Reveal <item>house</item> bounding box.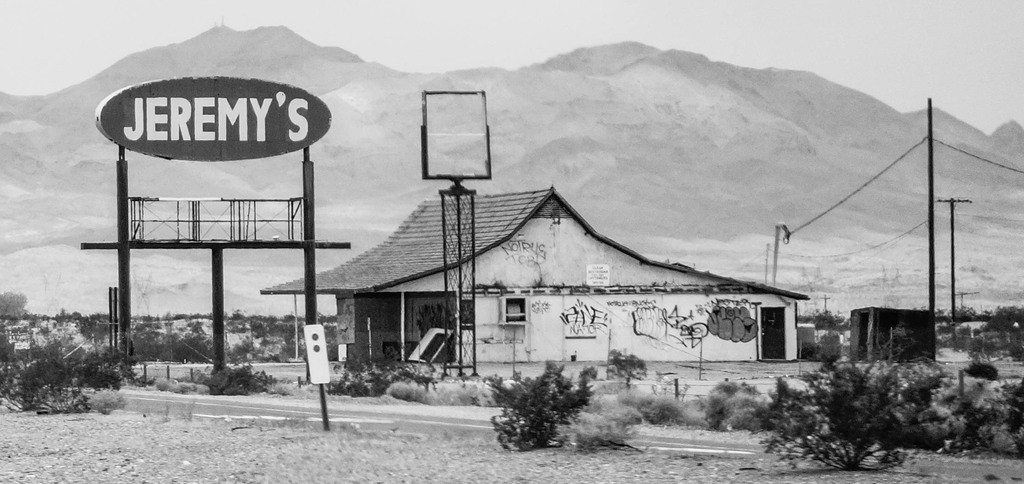
Revealed: x1=849, y1=305, x2=932, y2=366.
